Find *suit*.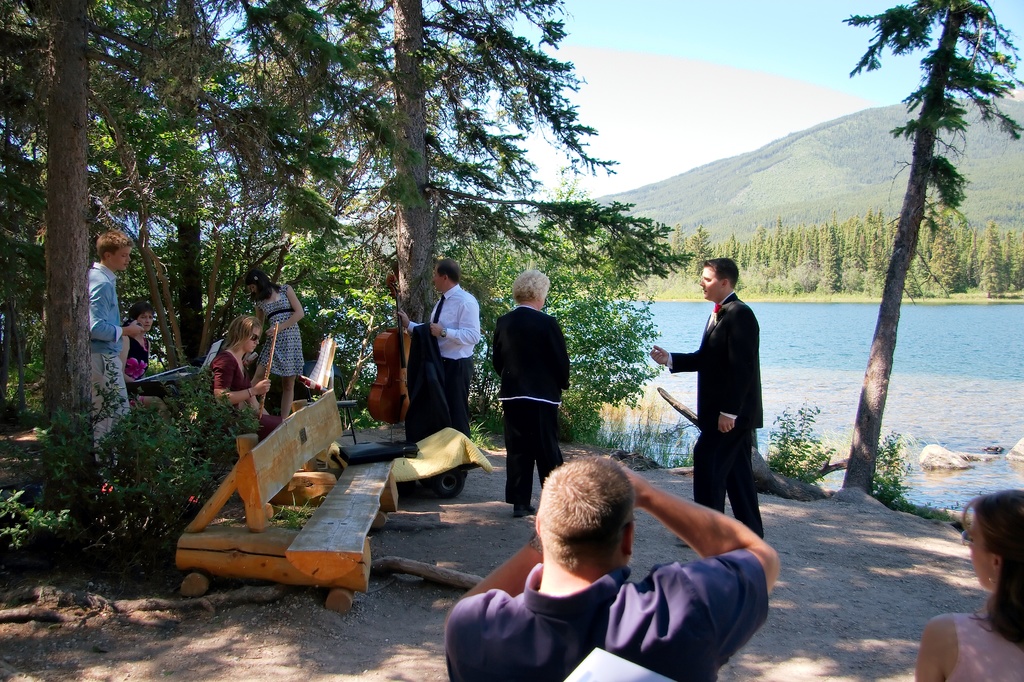
x1=660 y1=292 x2=776 y2=543.
